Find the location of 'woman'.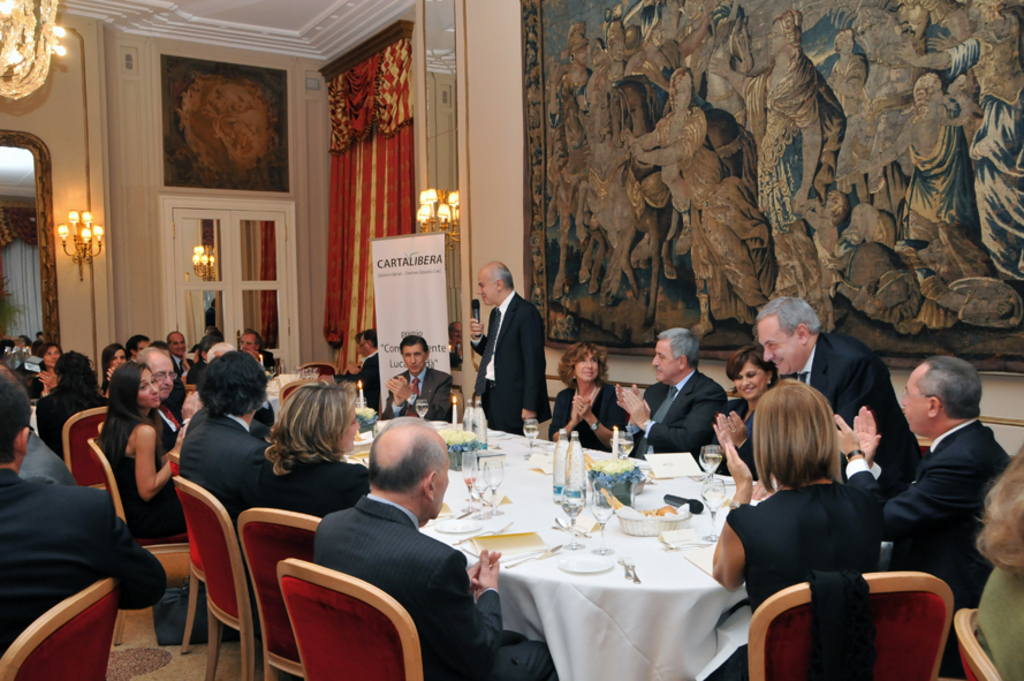
Location: 711,353,778,463.
